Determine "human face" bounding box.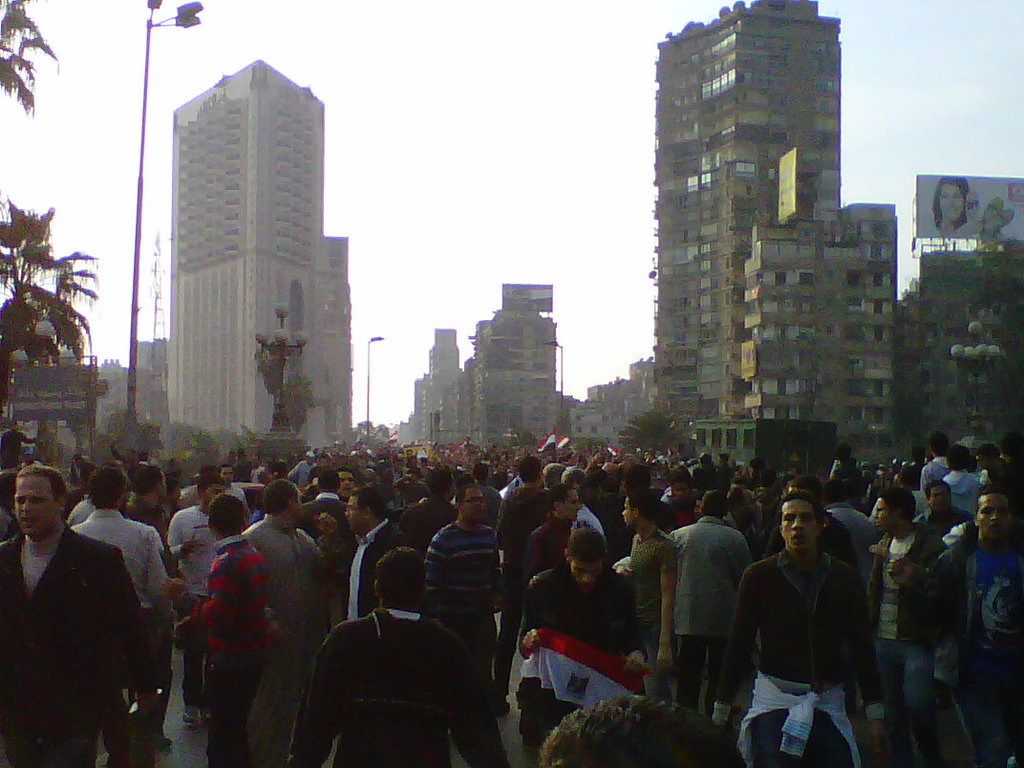
Determined: 458, 480, 487, 520.
